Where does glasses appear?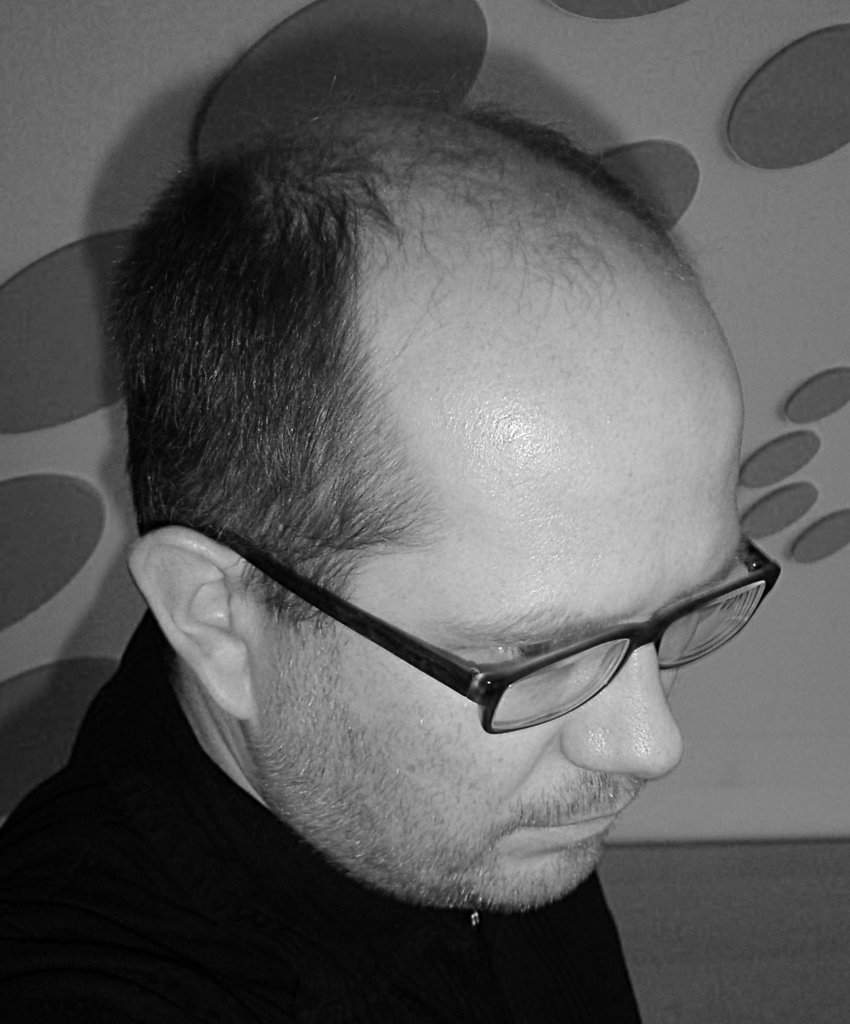
Appears at {"left": 193, "top": 524, "right": 783, "bottom": 749}.
